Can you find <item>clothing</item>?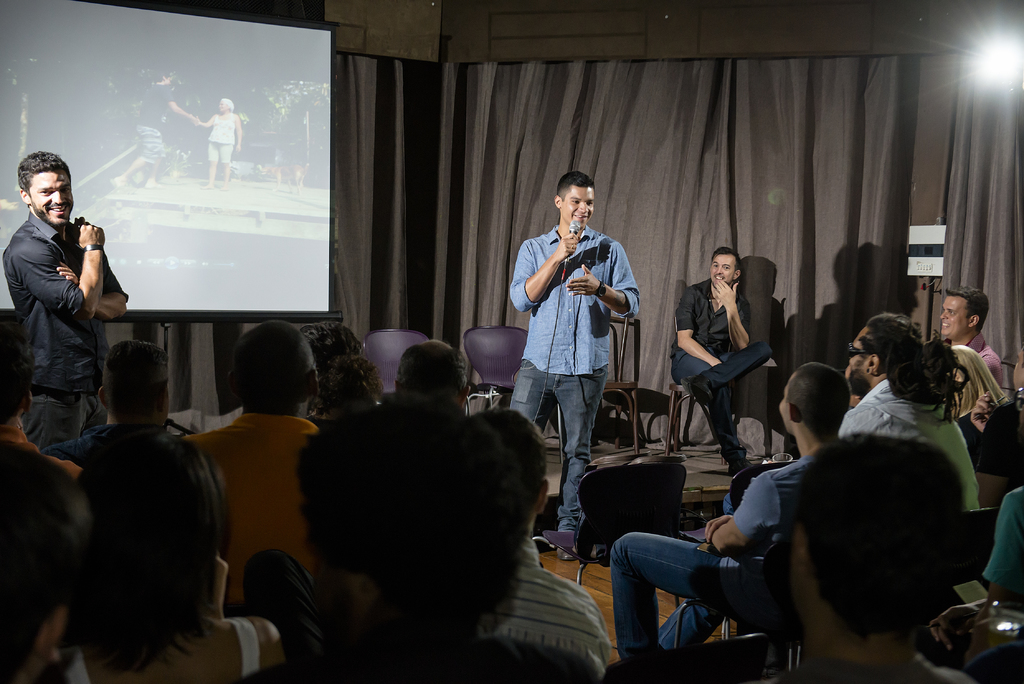
Yes, bounding box: box=[182, 414, 321, 605].
